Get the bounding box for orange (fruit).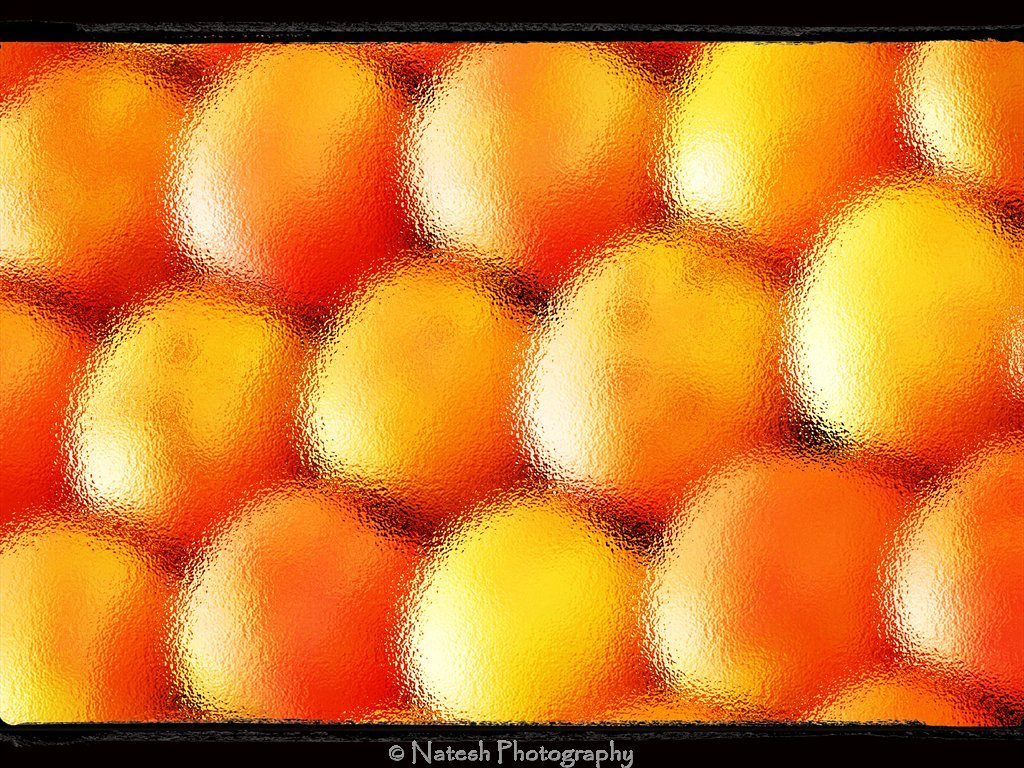
select_region(639, 458, 895, 713).
